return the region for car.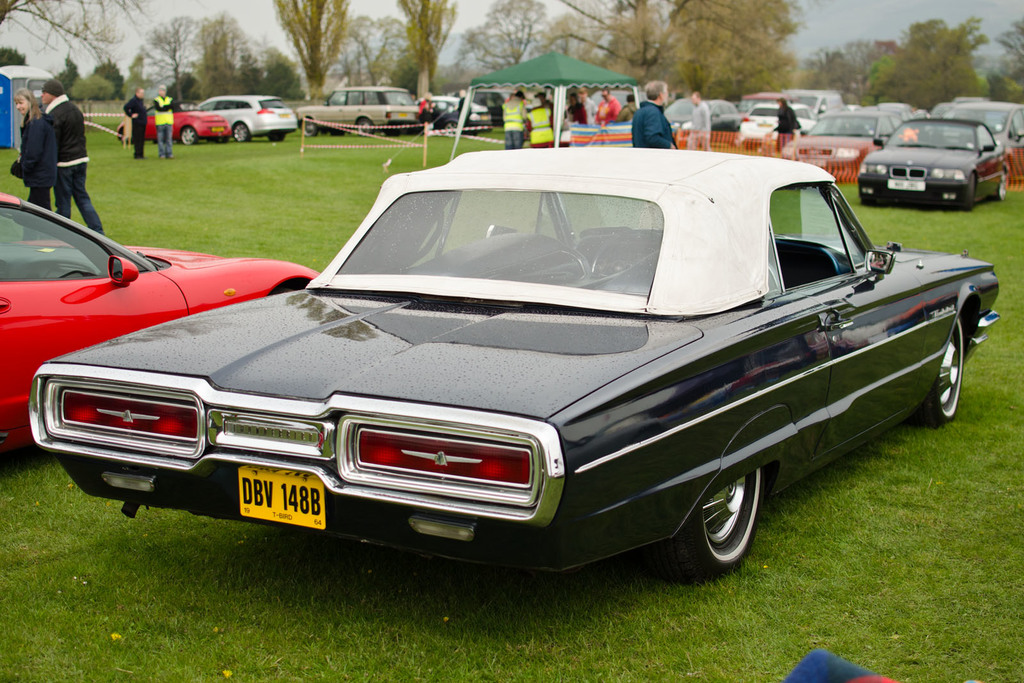
bbox=(122, 102, 232, 150).
